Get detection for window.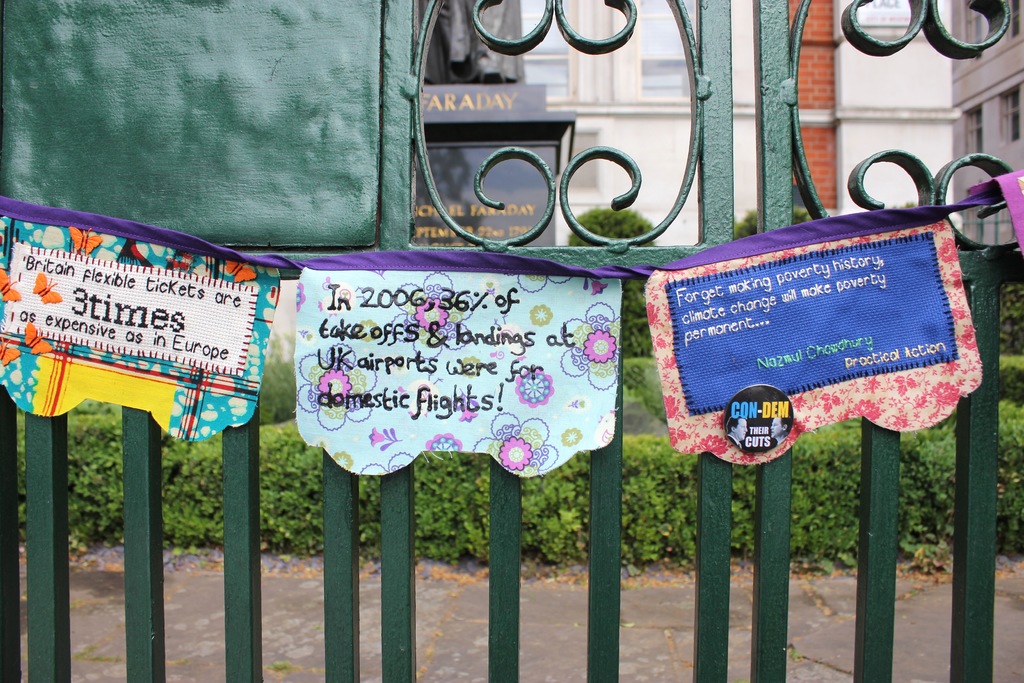
Detection: 965/0/981/45.
